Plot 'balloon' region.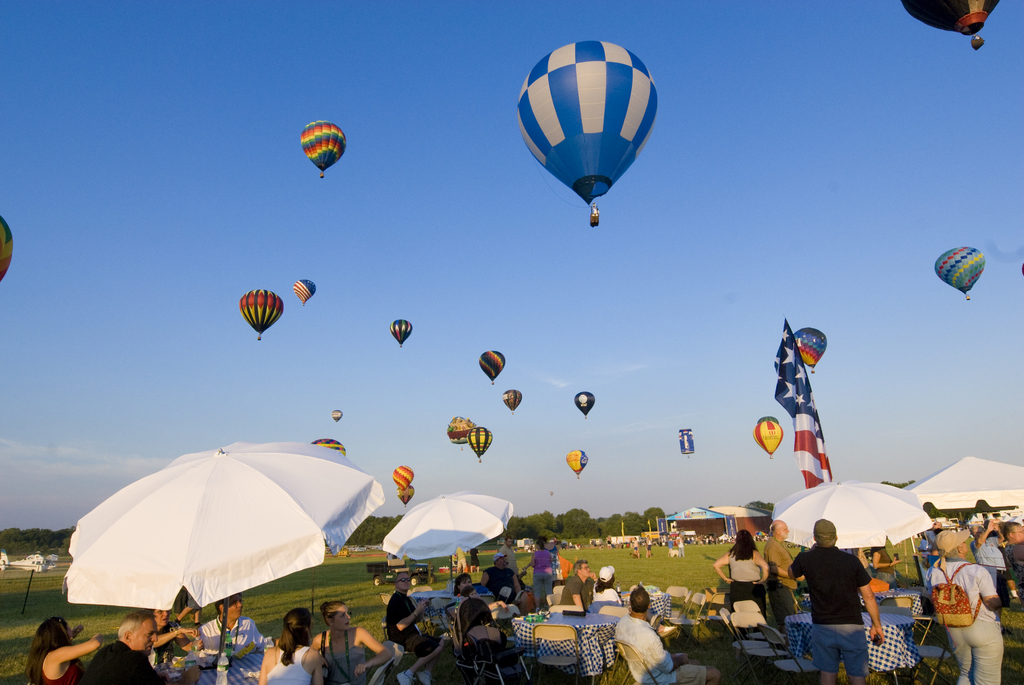
Plotted at box(291, 278, 317, 305).
